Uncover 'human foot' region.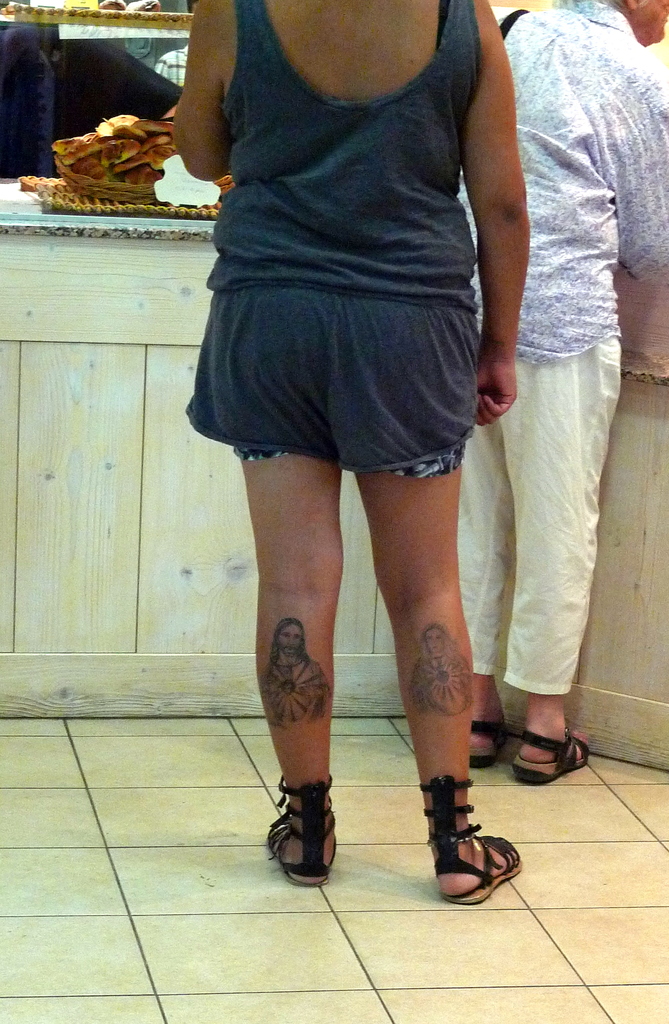
Uncovered: 258, 805, 337, 888.
